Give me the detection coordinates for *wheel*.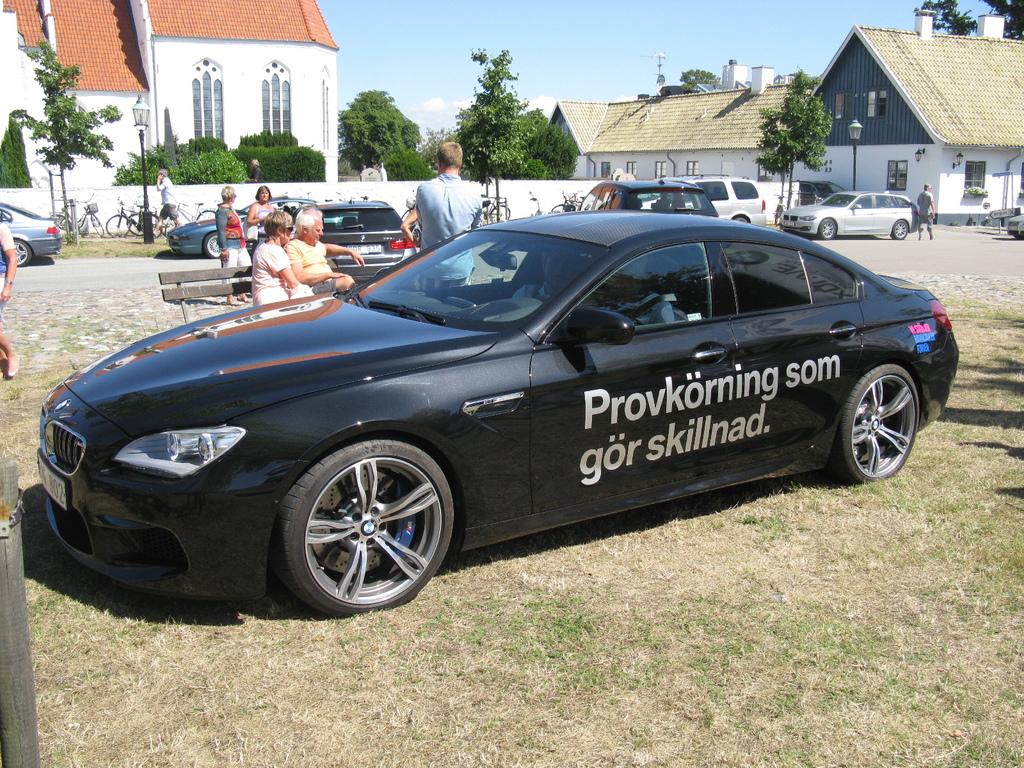
x1=891 y1=218 x2=906 y2=239.
